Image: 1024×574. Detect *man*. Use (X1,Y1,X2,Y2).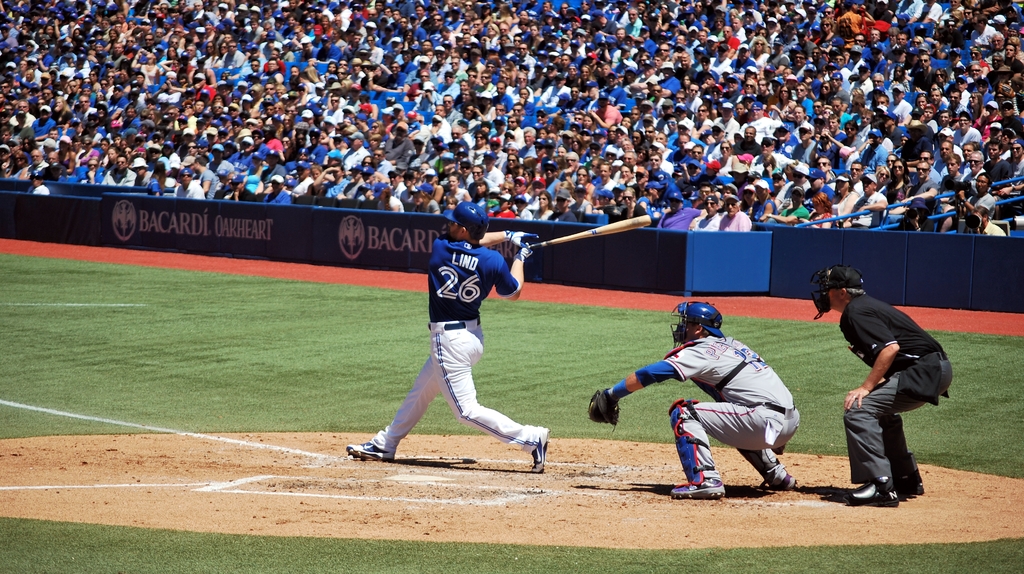
(844,118,863,152).
